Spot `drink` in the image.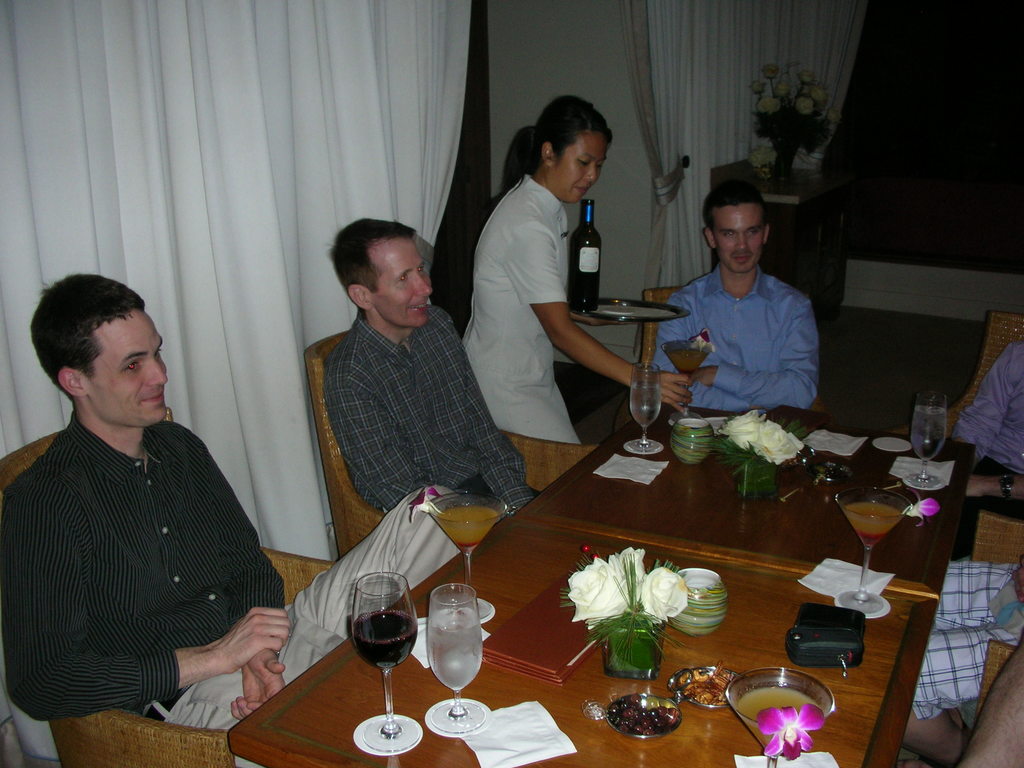
`drink` found at x1=843 y1=501 x2=901 y2=548.
